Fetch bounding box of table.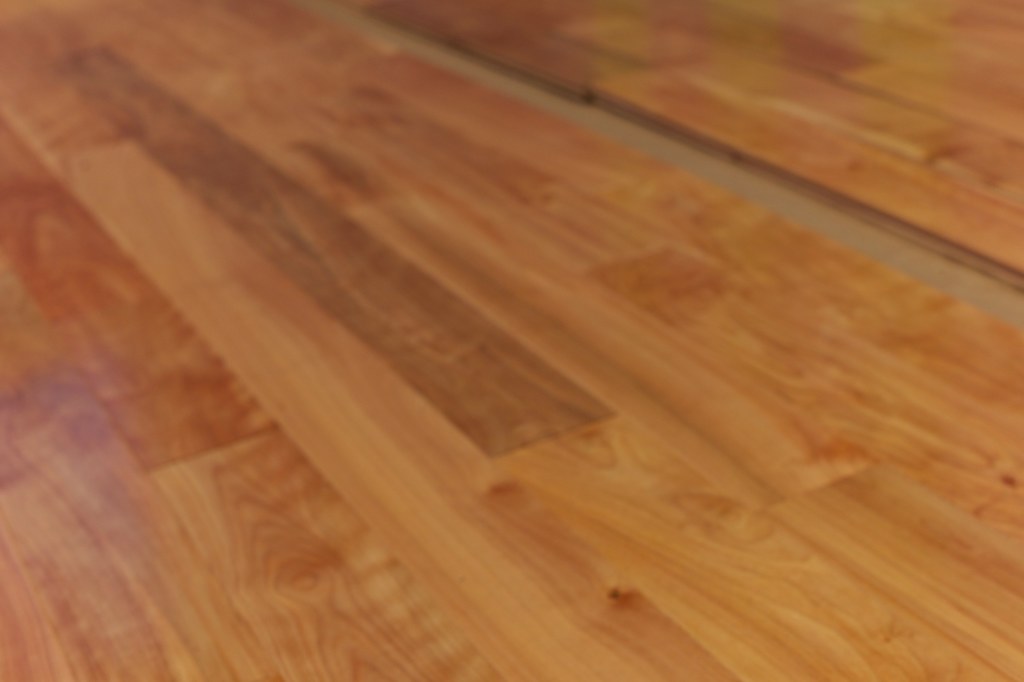
Bbox: [0,0,1023,681].
